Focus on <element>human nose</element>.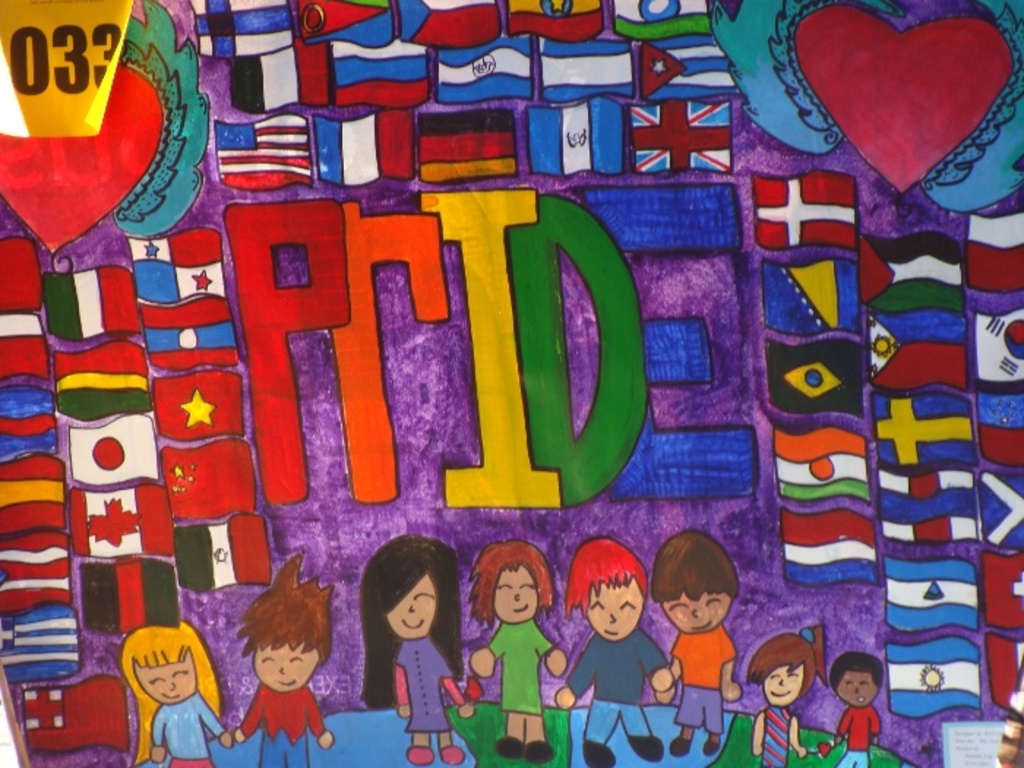
Focused at detection(777, 670, 784, 689).
